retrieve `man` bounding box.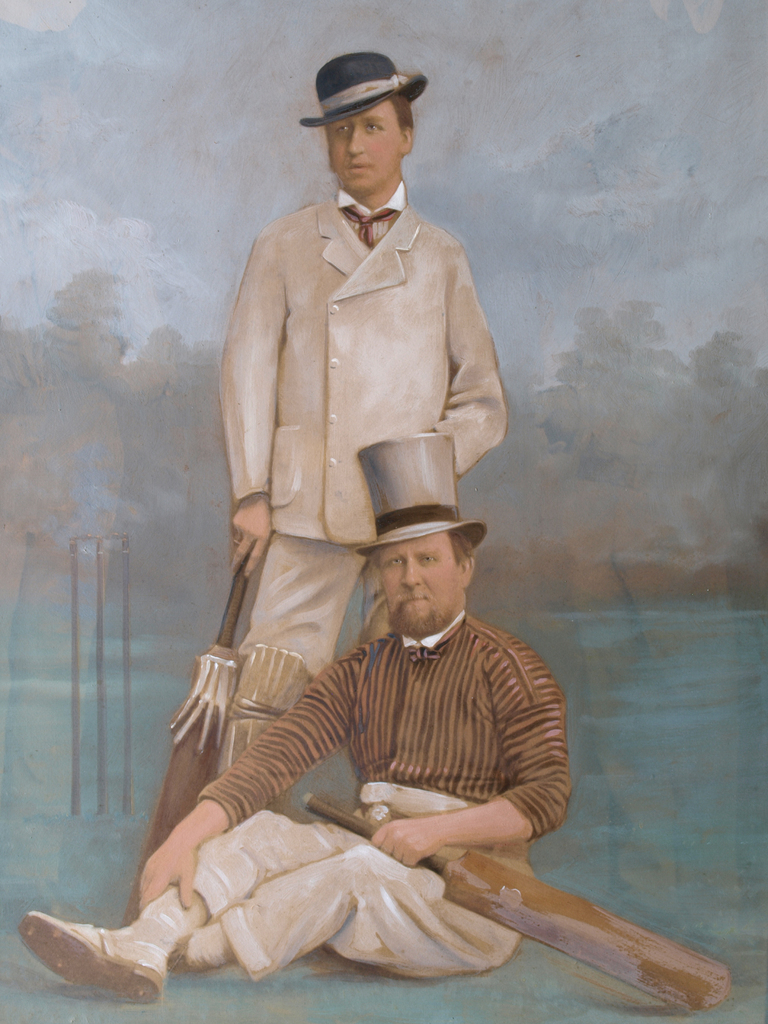
Bounding box: x1=165 y1=447 x2=602 y2=951.
